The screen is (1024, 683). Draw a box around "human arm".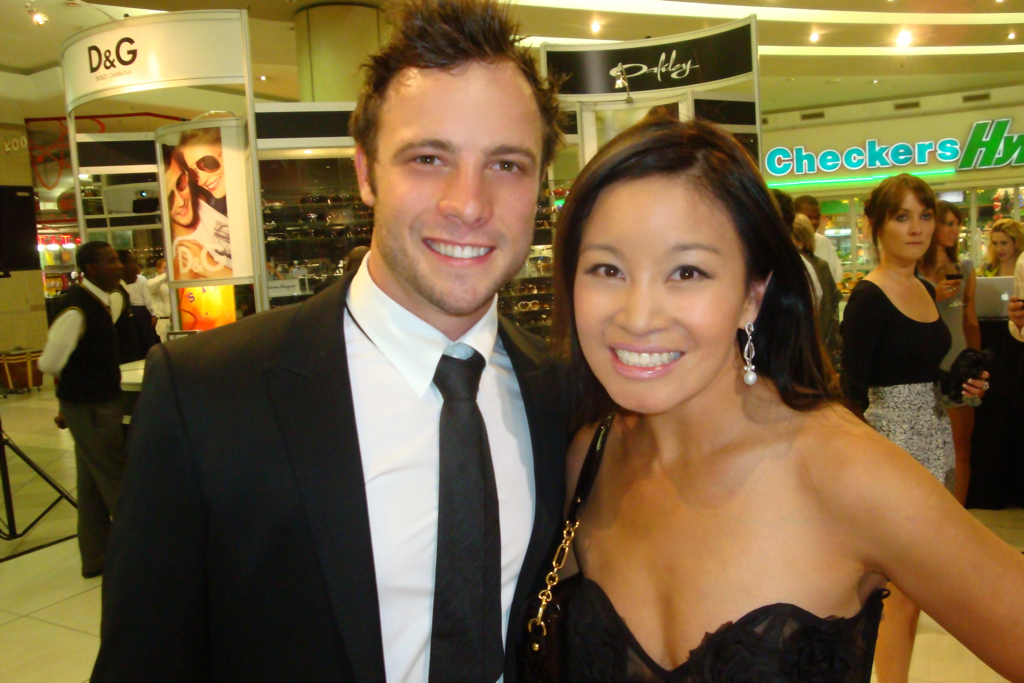
Rect(847, 279, 888, 433).
